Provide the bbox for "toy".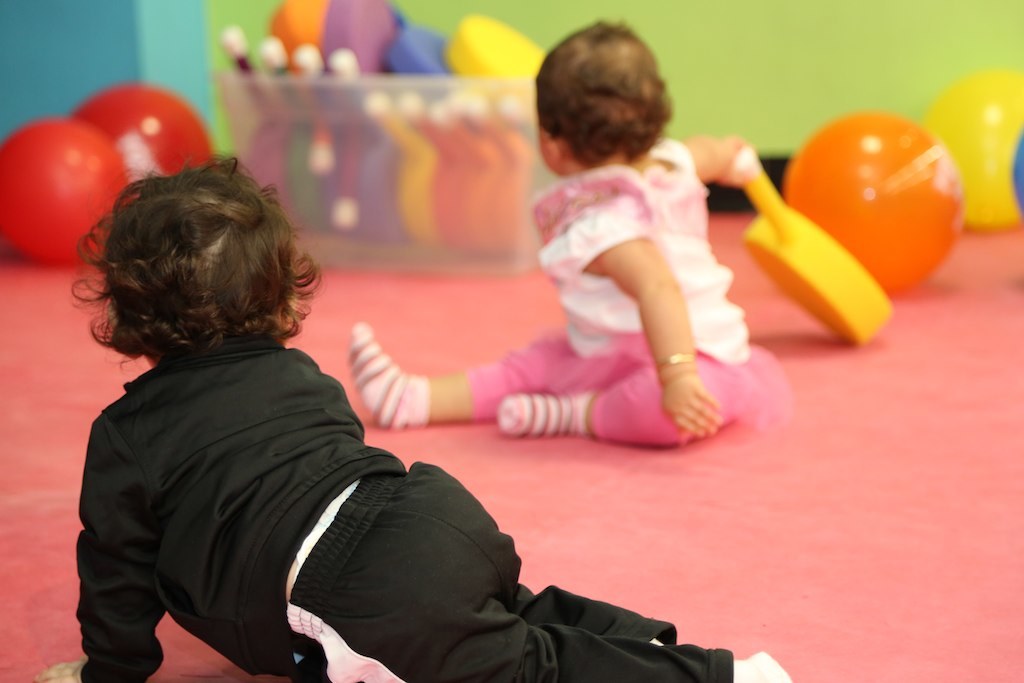
(73, 84, 215, 201).
